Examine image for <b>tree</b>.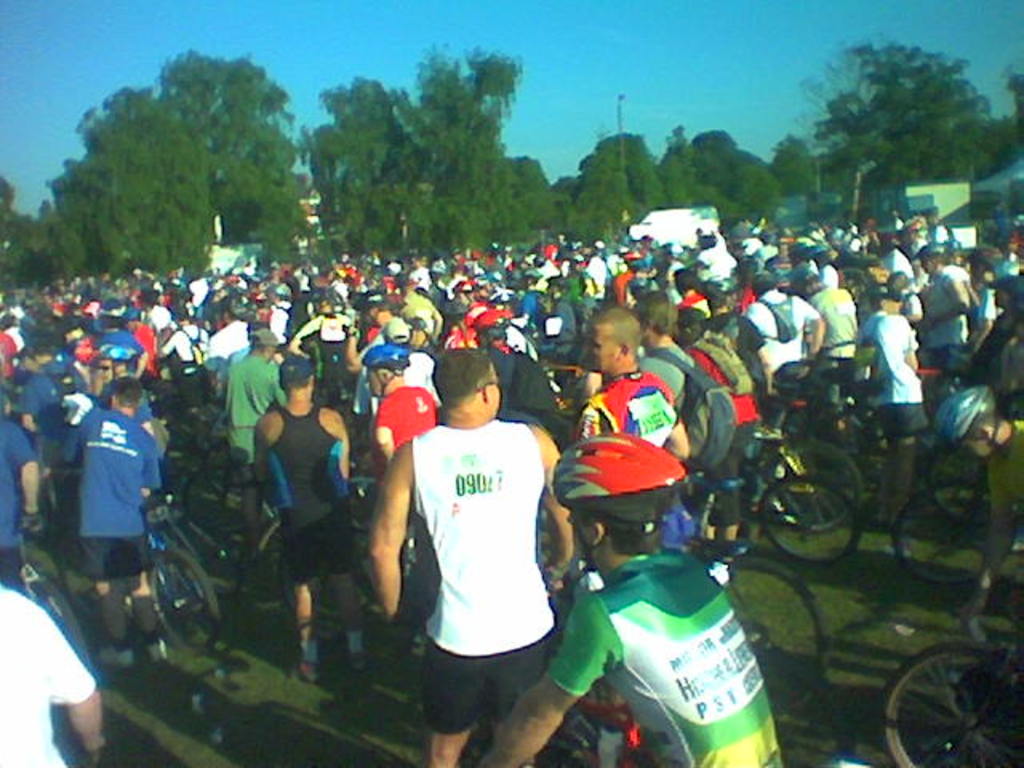
Examination result: 992, 40, 1022, 176.
